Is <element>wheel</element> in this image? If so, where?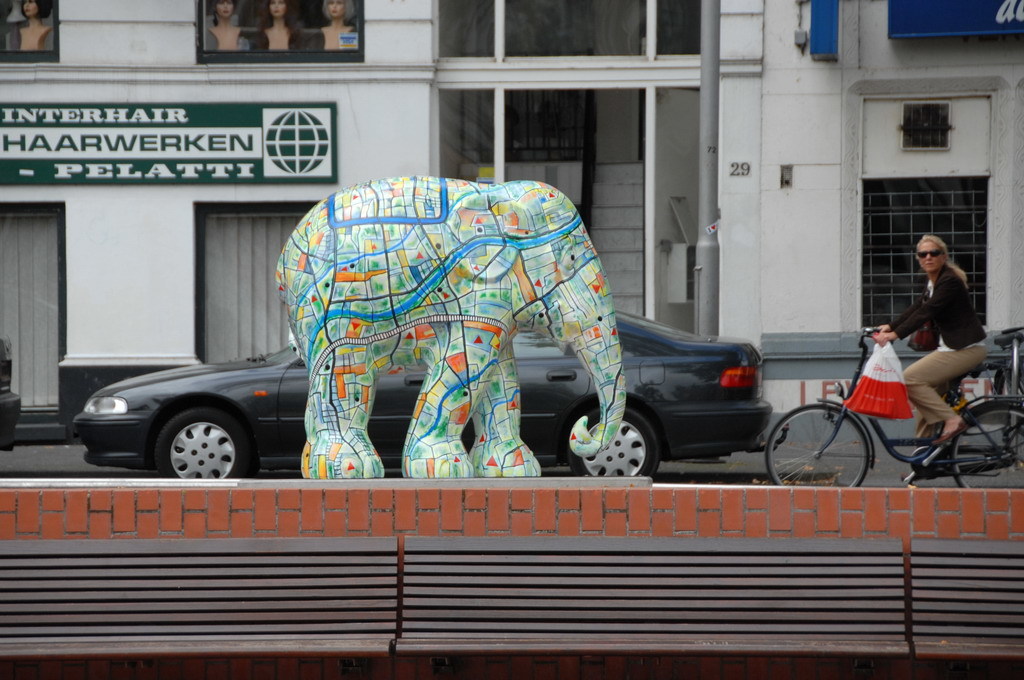
Yes, at x1=944, y1=397, x2=1023, y2=488.
